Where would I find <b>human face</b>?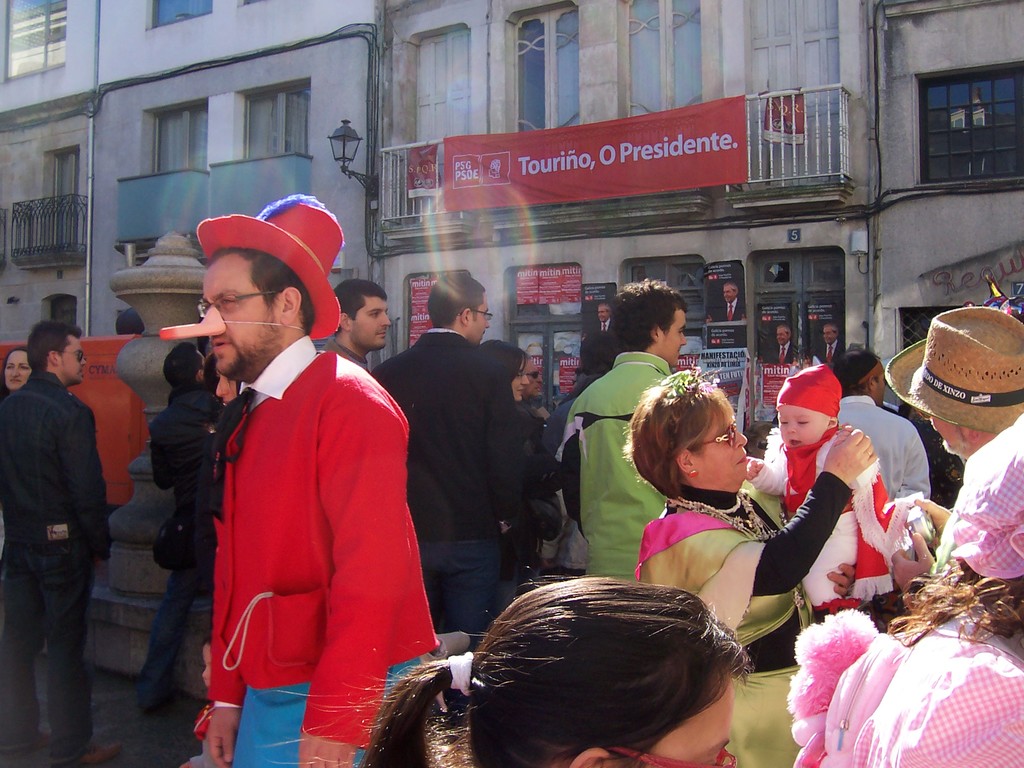
At bbox=(204, 253, 279, 372).
